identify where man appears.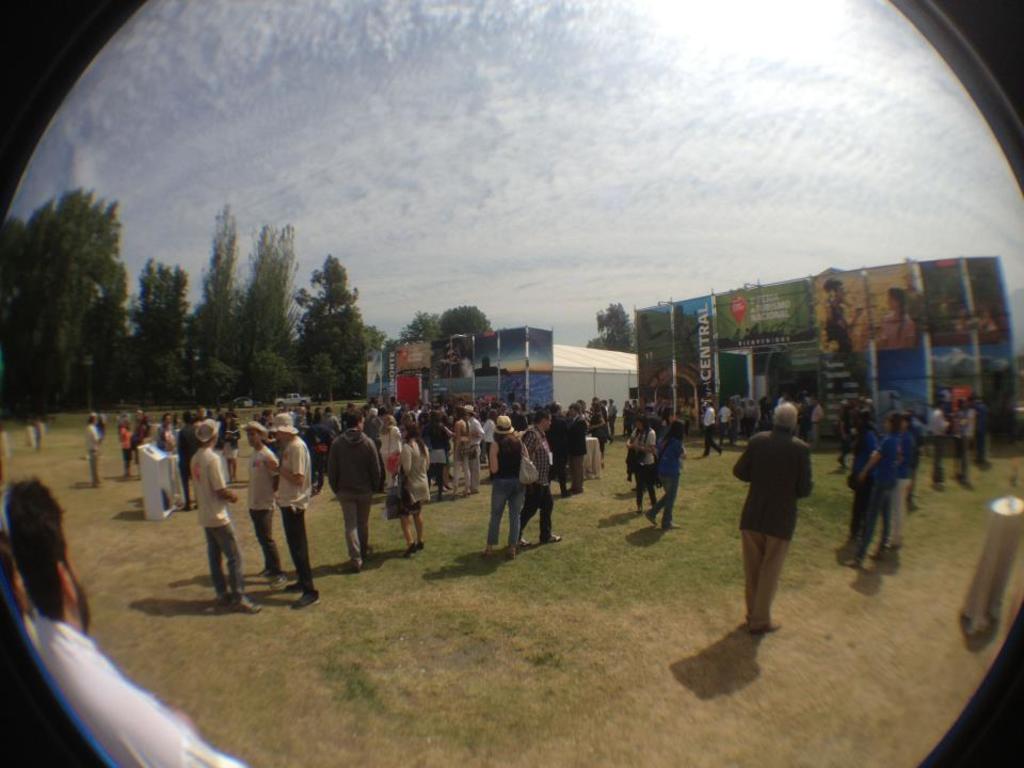
Appears at <bbox>242, 421, 288, 586</bbox>.
